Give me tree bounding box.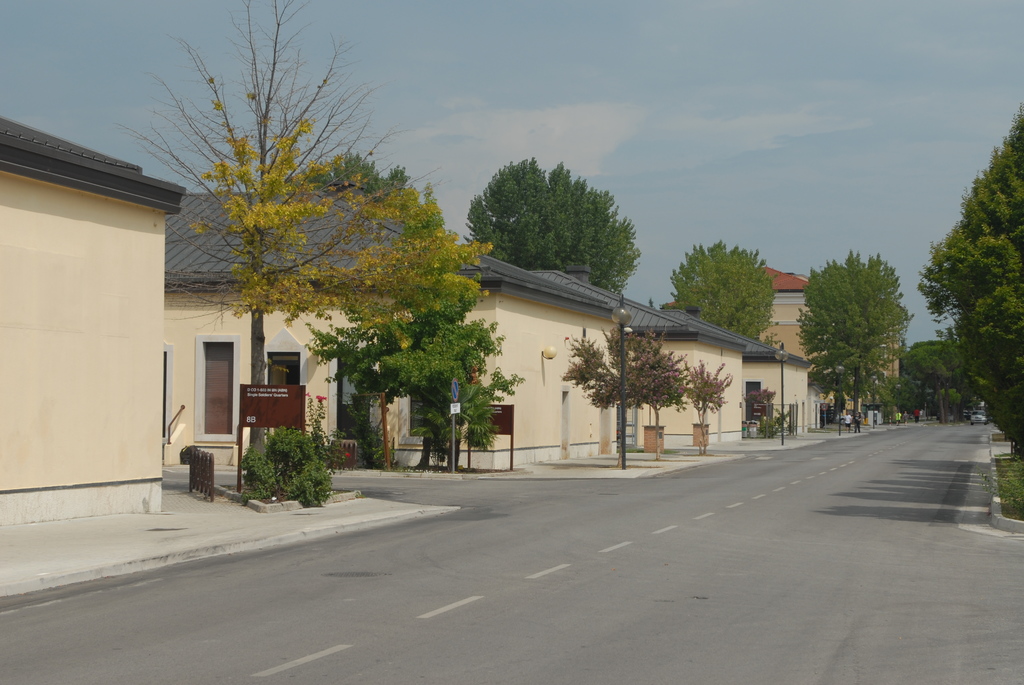
x1=661 y1=239 x2=776 y2=342.
